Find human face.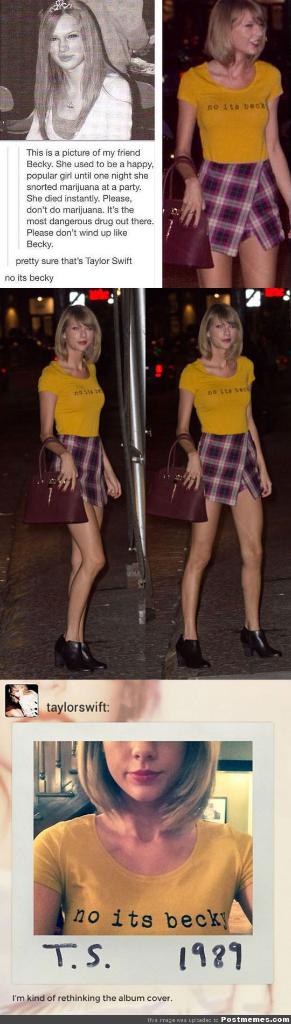
BBox(59, 321, 96, 351).
